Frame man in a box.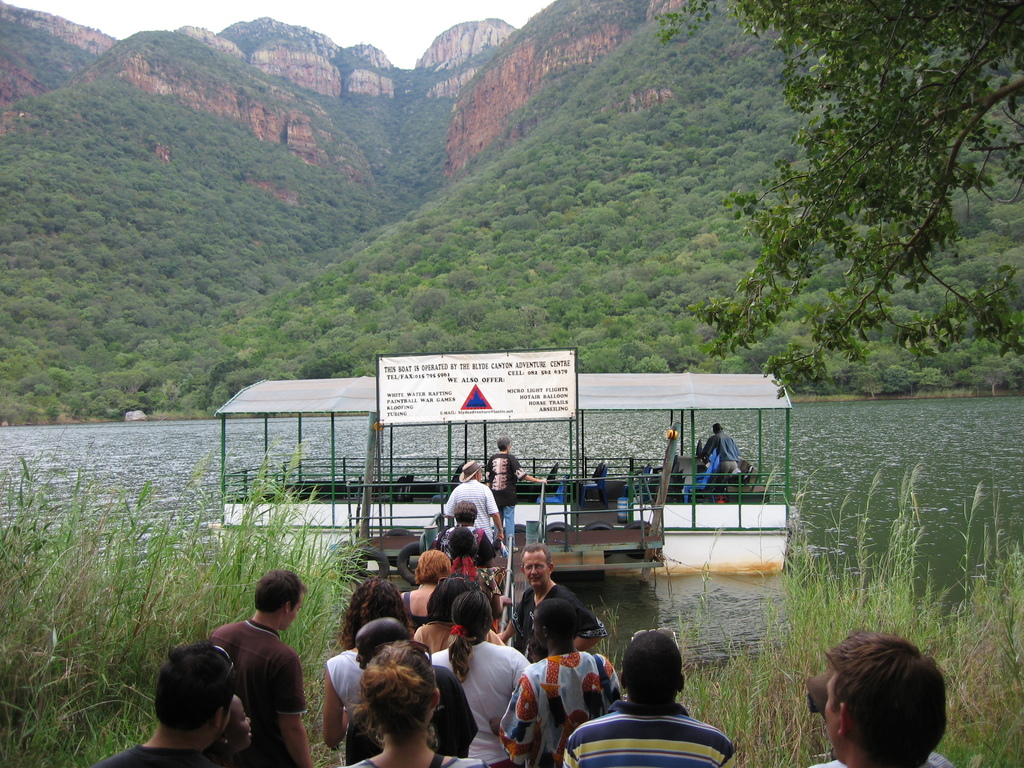
[x1=490, y1=542, x2=602, y2=675].
